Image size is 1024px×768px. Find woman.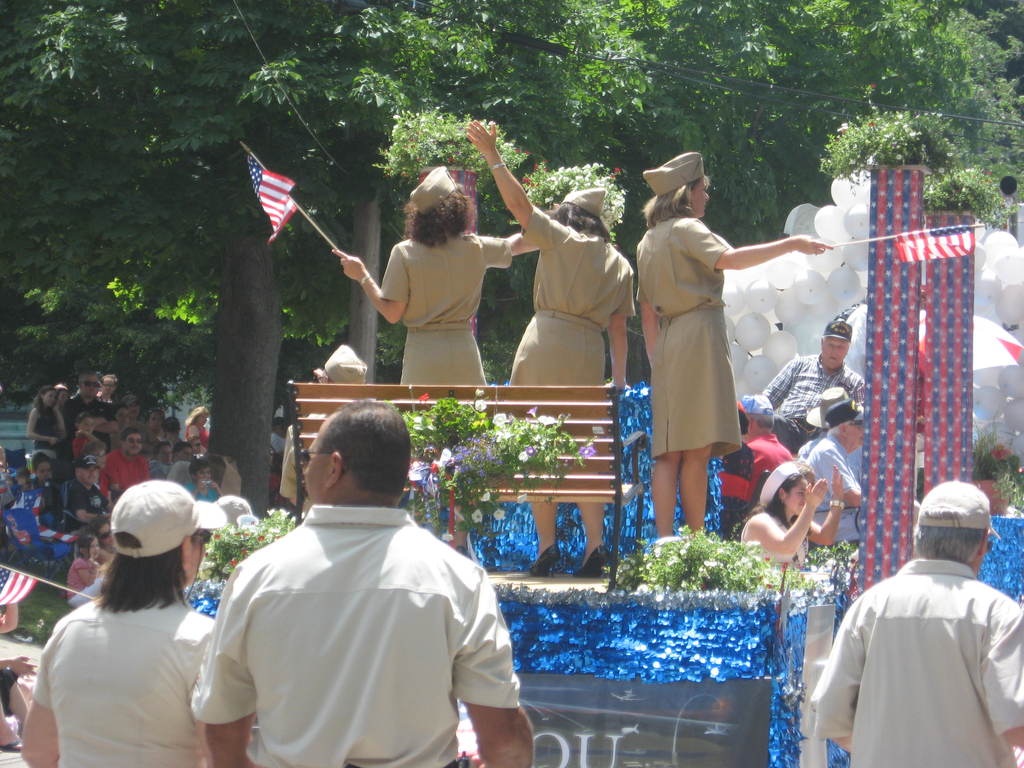
175 458 223 515.
